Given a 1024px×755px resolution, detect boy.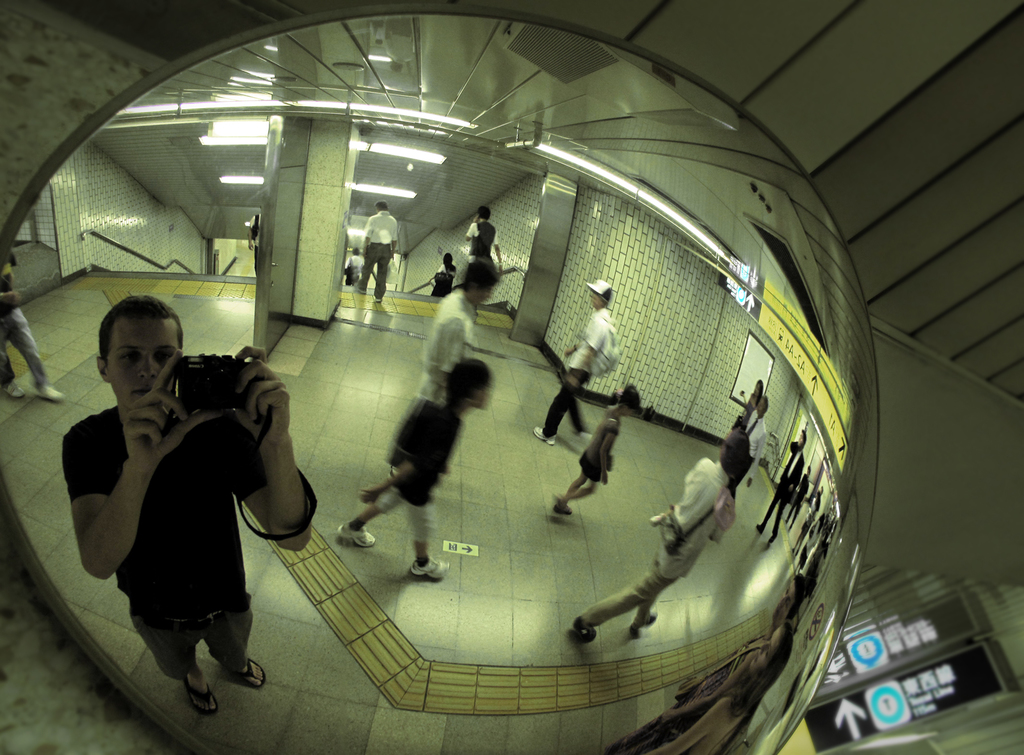
box(63, 296, 315, 715).
